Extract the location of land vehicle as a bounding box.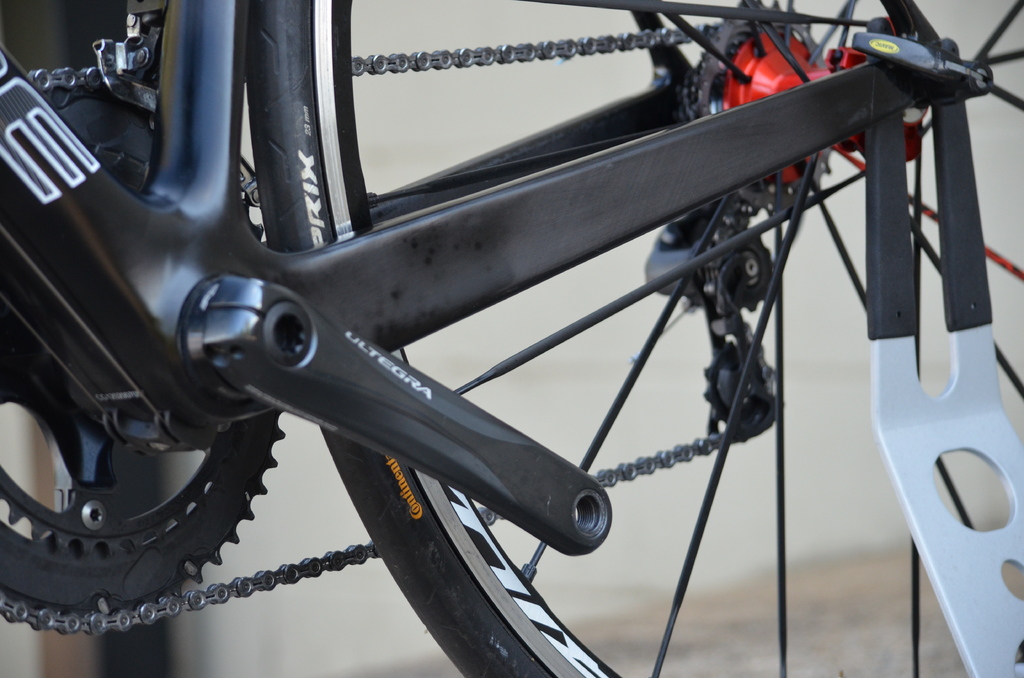
region(0, 0, 1023, 677).
